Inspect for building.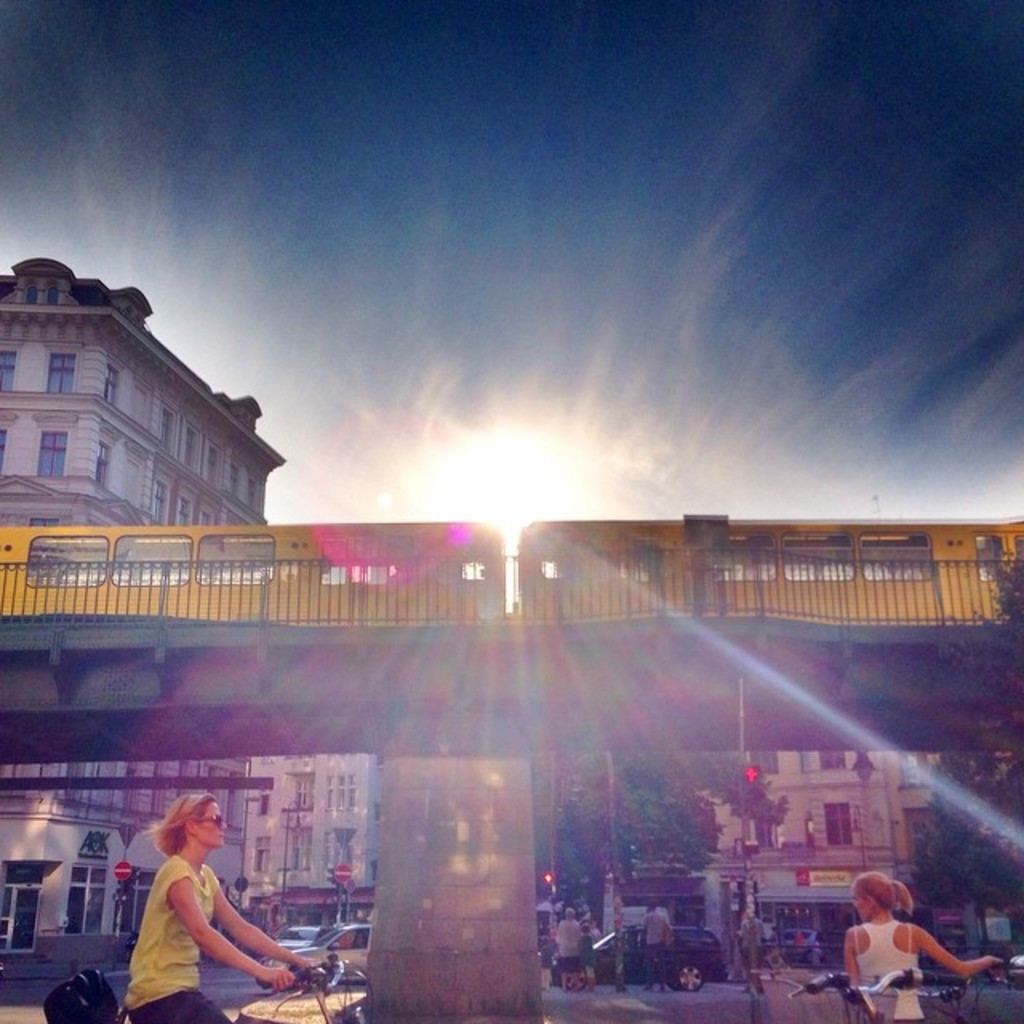
Inspection: (x1=0, y1=253, x2=280, y2=982).
